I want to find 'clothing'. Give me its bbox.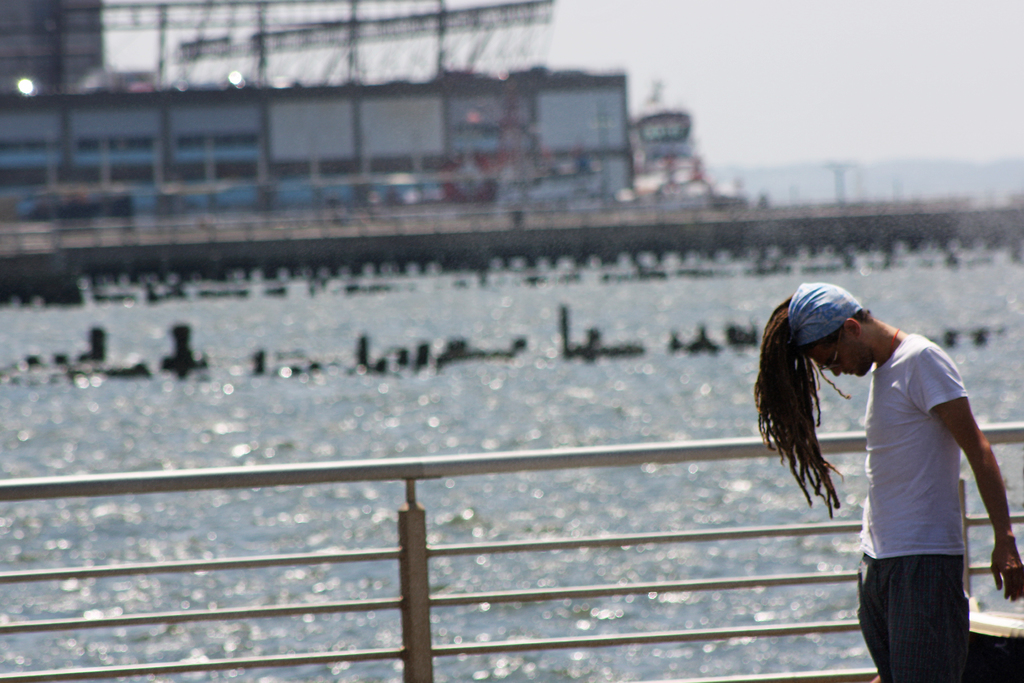
x1=854 y1=557 x2=972 y2=682.
